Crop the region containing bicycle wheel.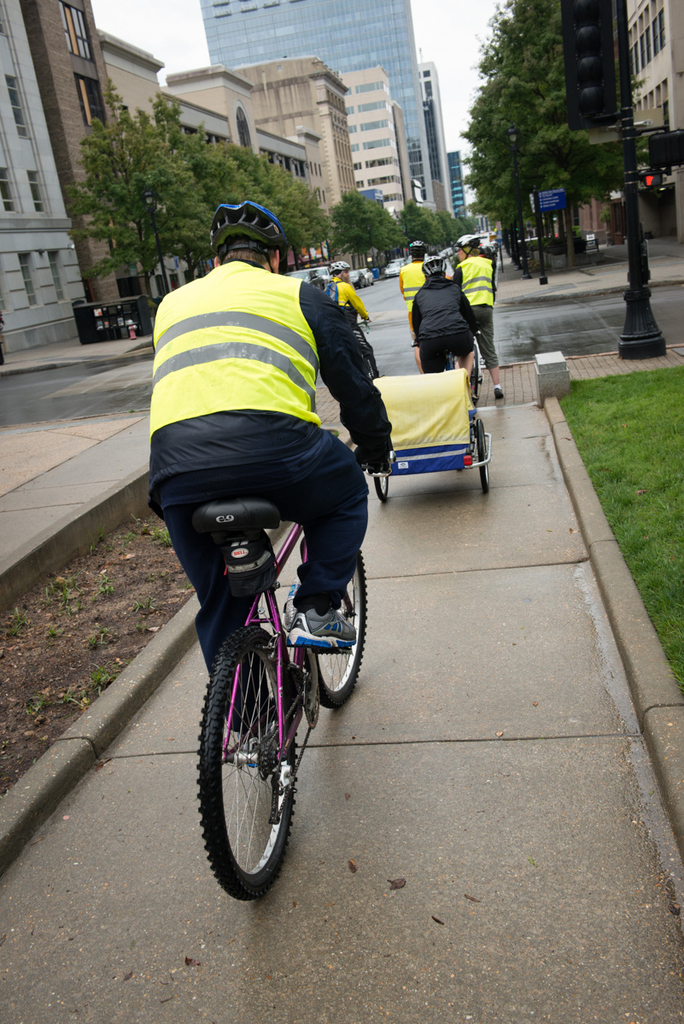
Crop region: detection(194, 613, 322, 890).
